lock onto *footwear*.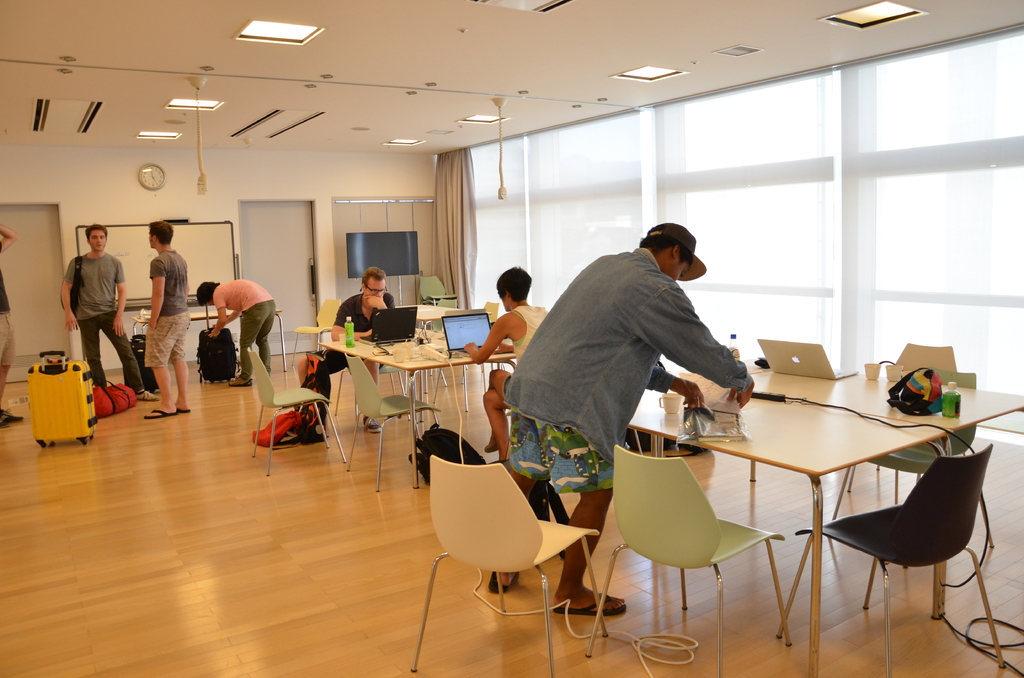
Locked: [556,595,623,615].
